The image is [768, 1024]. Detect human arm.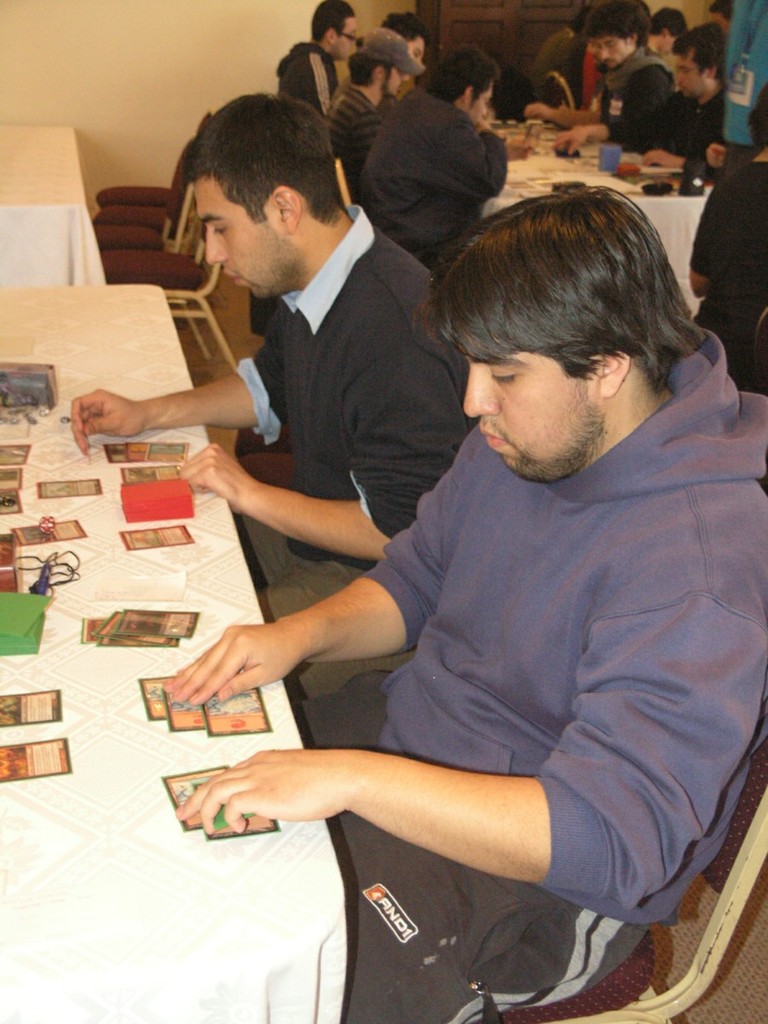
Detection: bbox(643, 146, 711, 180).
